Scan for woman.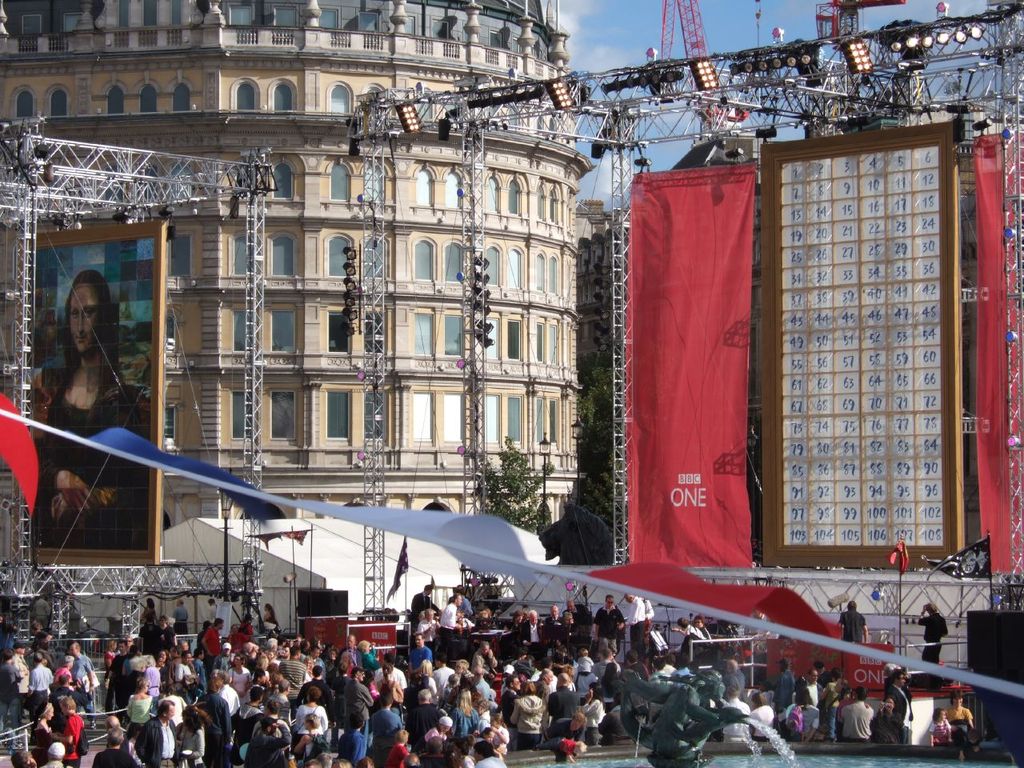
Scan result: (x1=290, y1=685, x2=328, y2=737).
